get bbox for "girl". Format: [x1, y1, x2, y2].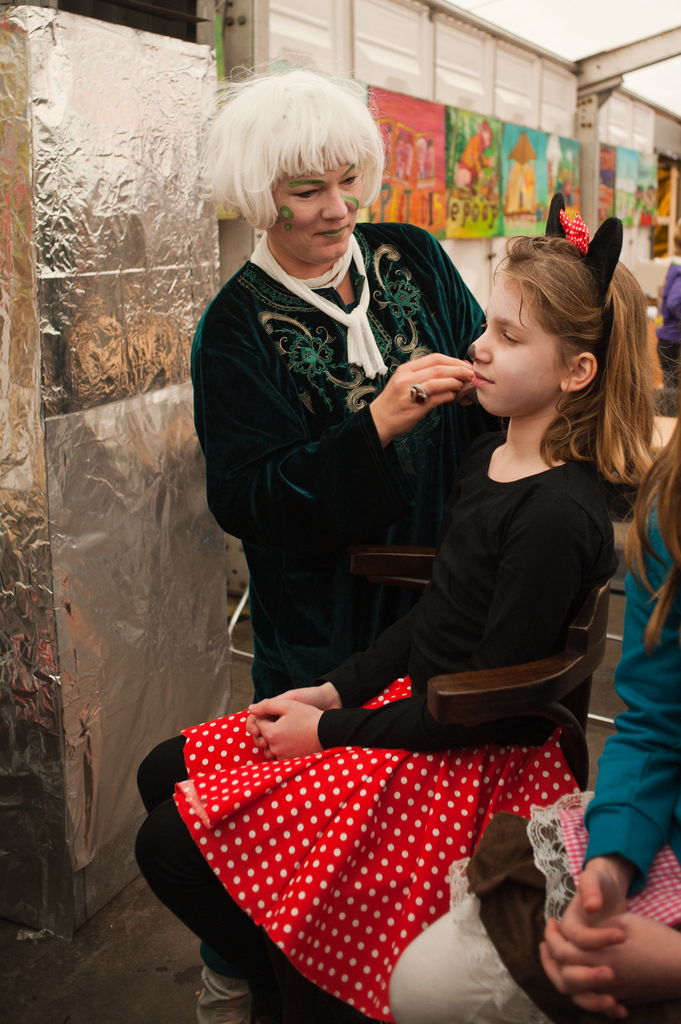
[139, 232, 648, 1022].
